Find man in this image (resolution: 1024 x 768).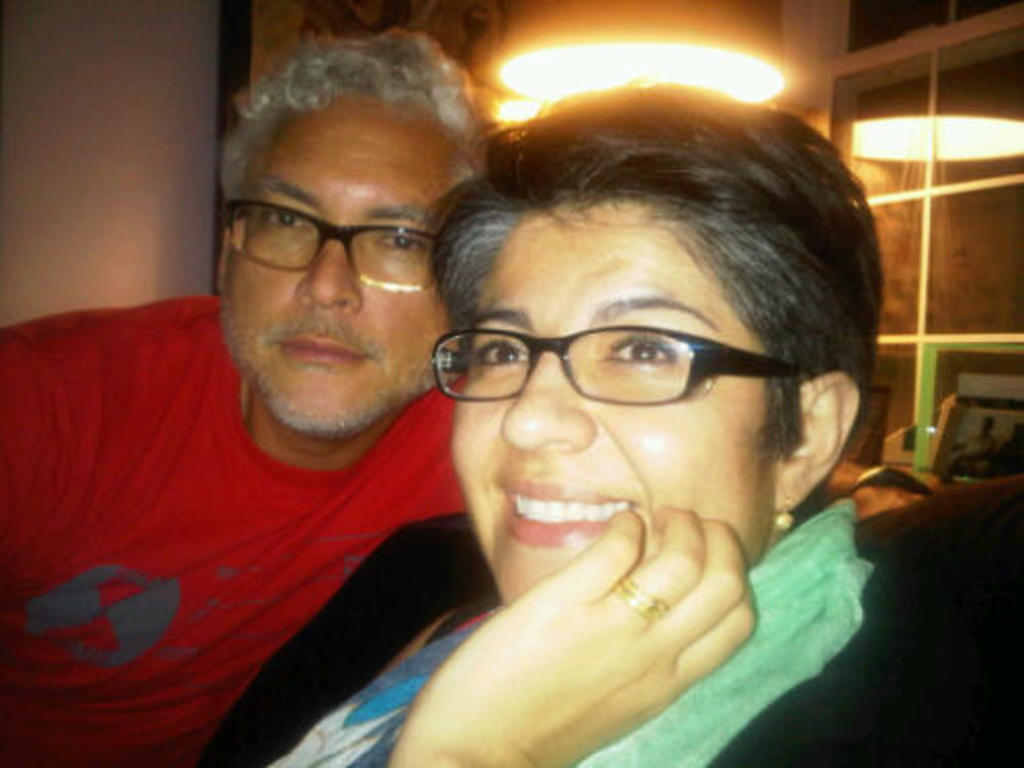
[x1=0, y1=180, x2=543, y2=748].
